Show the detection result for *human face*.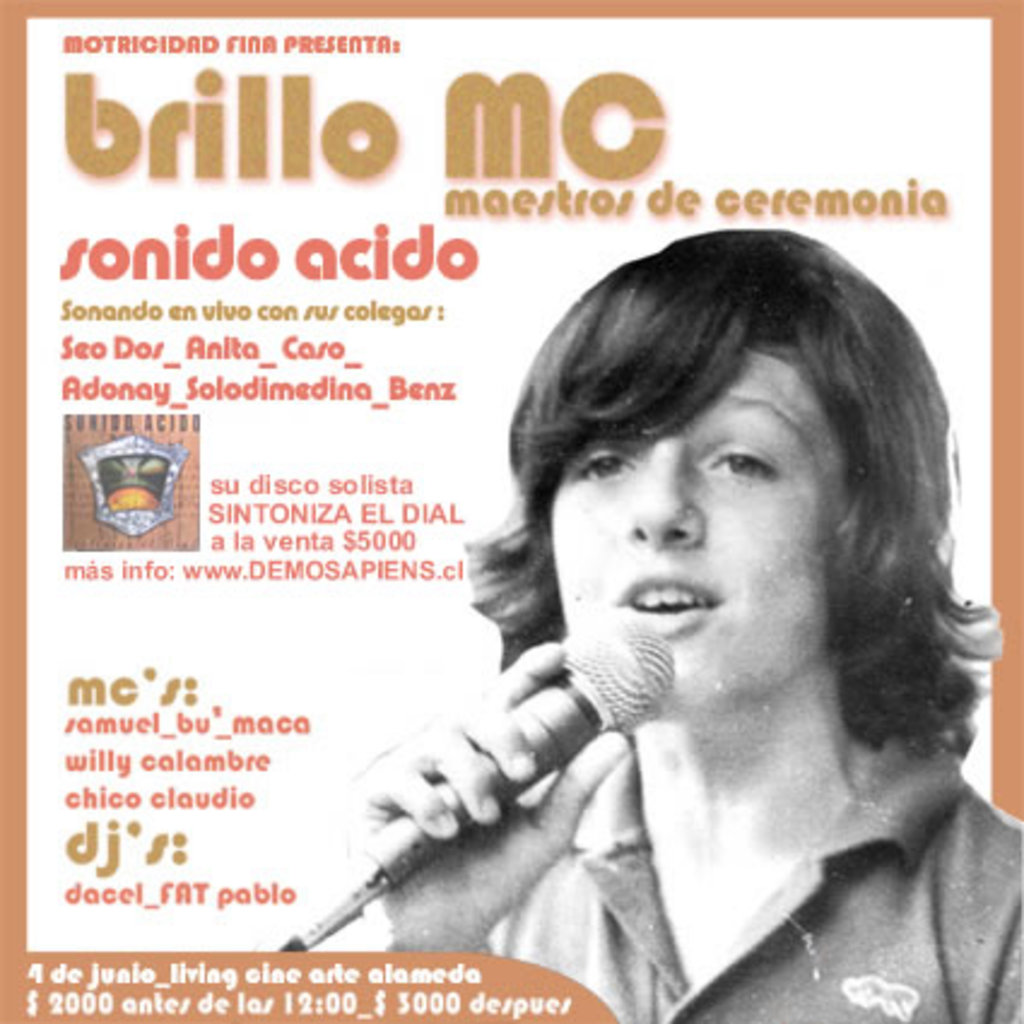
locate(549, 354, 853, 708).
